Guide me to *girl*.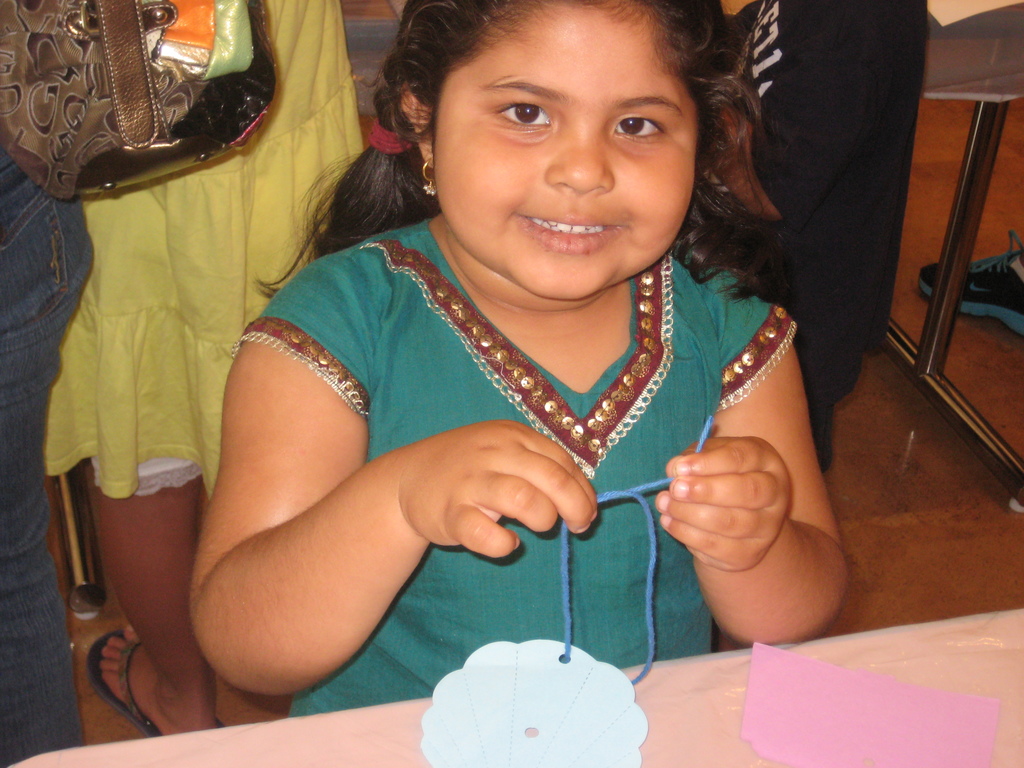
Guidance: bbox(186, 0, 849, 703).
